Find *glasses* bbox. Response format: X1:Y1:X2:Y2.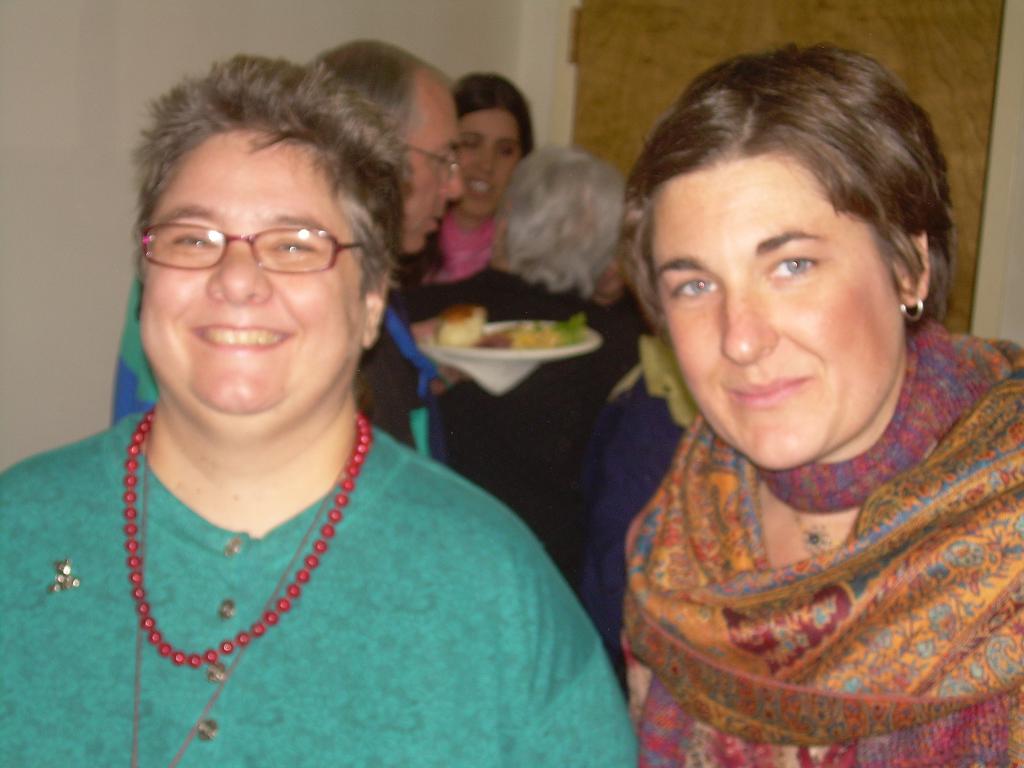
403:140:461:182.
